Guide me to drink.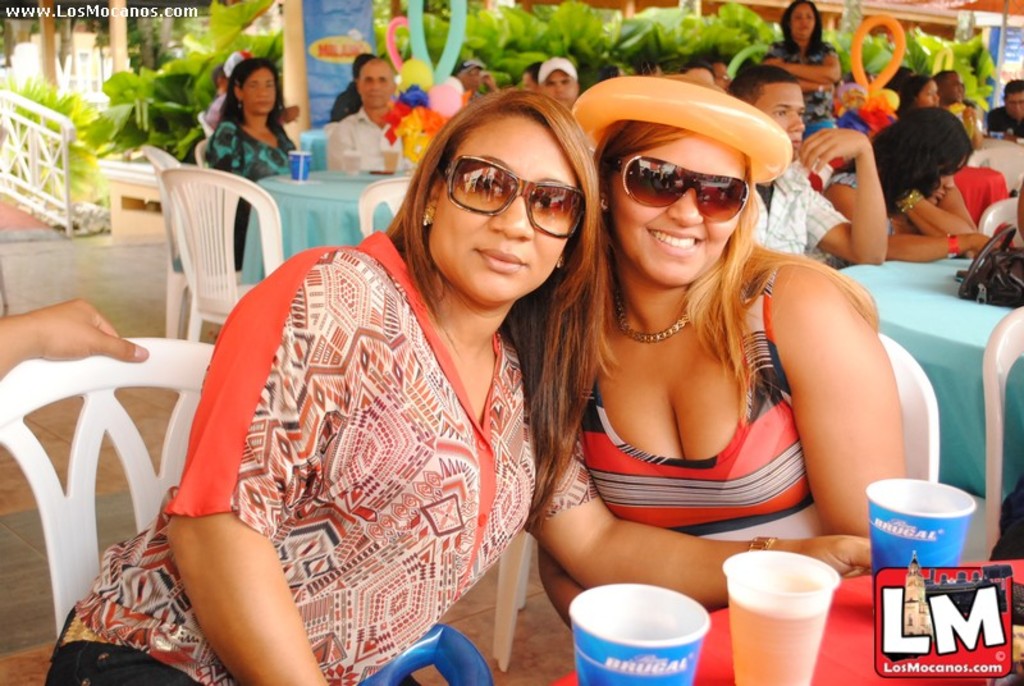
Guidance: Rect(723, 543, 863, 672).
